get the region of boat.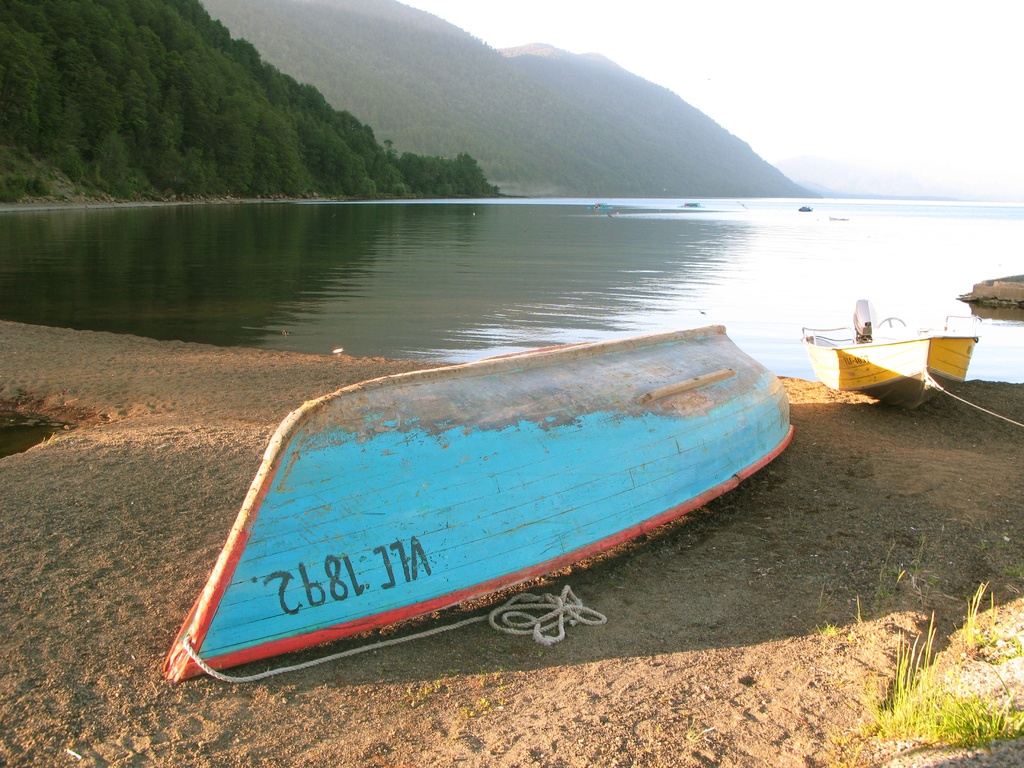
x1=792, y1=204, x2=812, y2=209.
